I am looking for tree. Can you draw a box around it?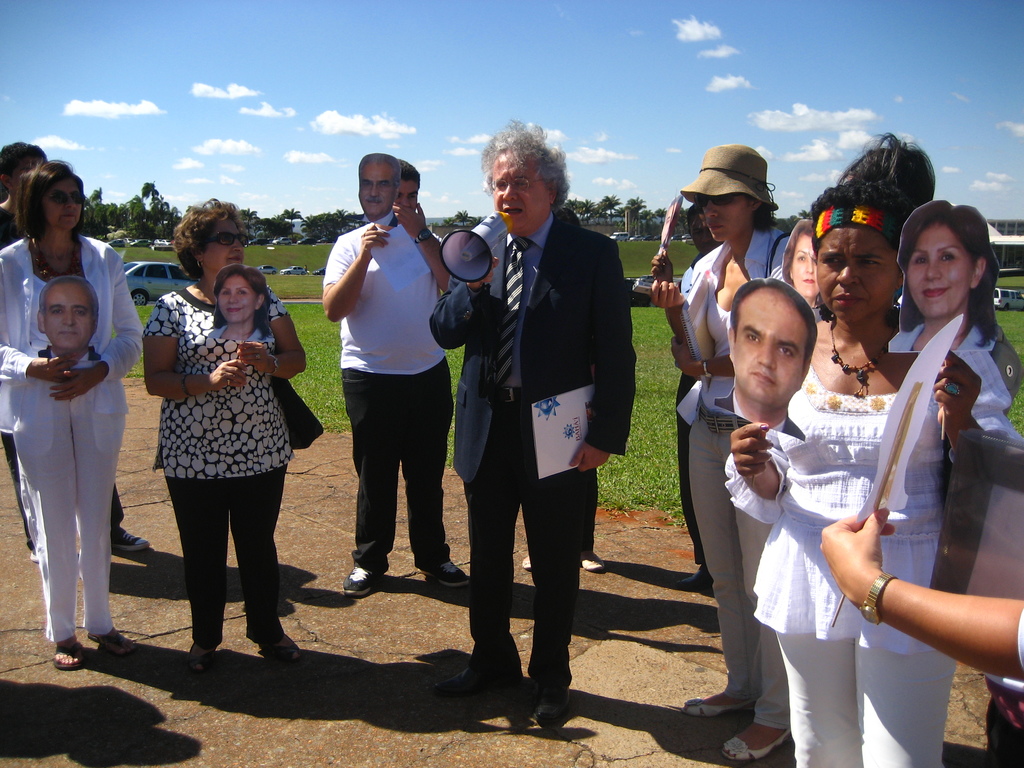
Sure, the bounding box is detection(626, 194, 647, 239).
